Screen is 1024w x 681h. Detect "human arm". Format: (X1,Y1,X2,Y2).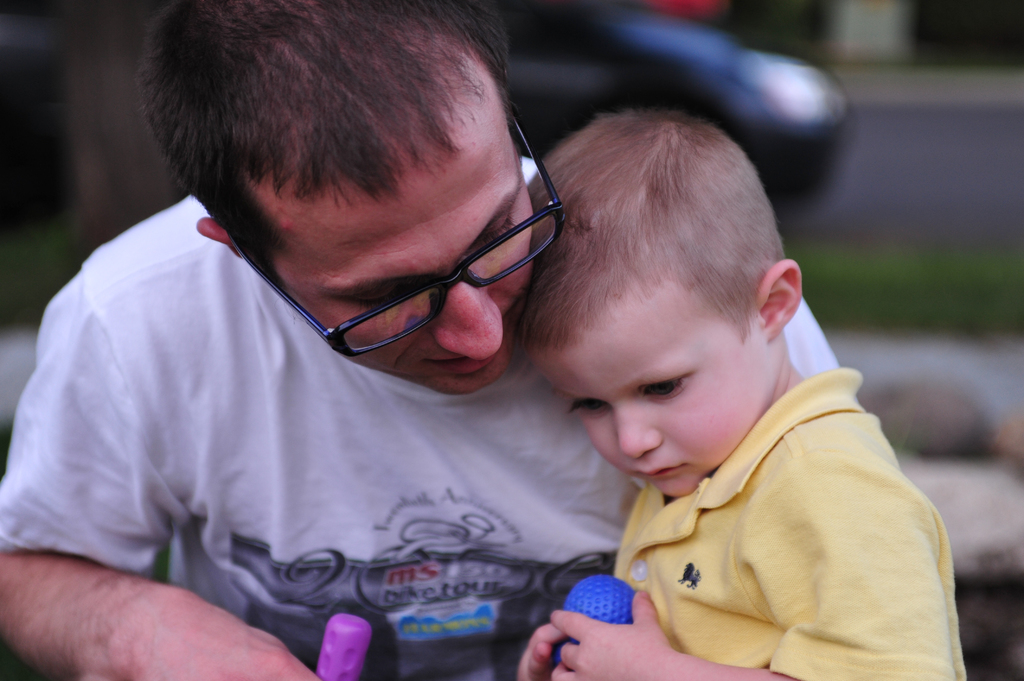
(17,367,298,680).
